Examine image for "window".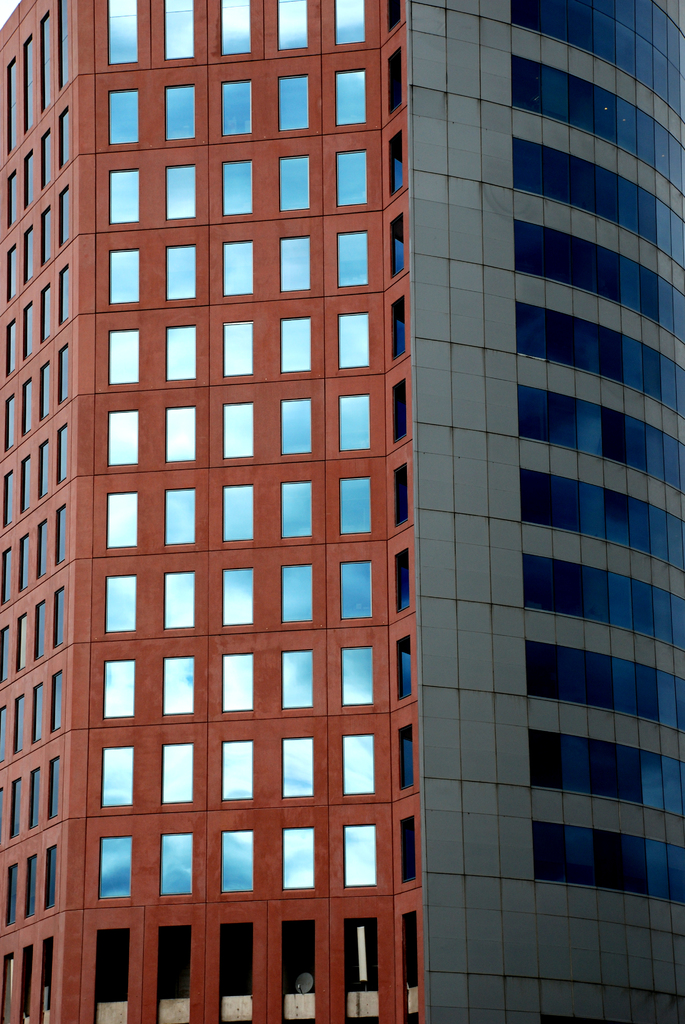
Examination result: (left=106, top=330, right=139, bottom=385).
